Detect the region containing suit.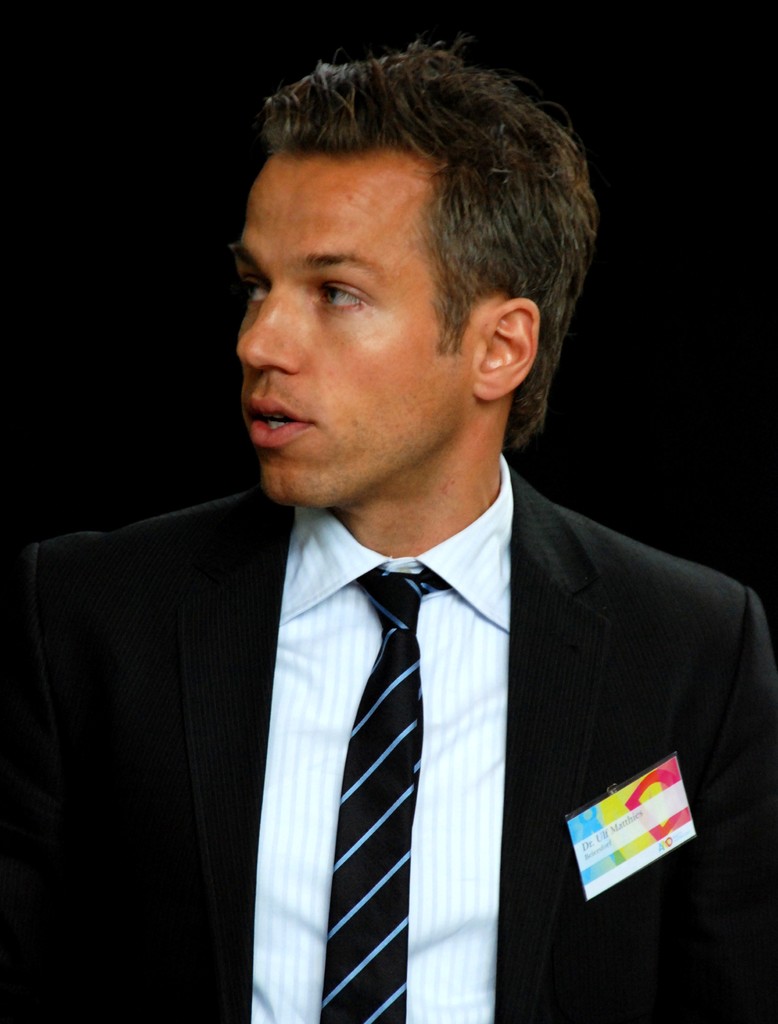
{"left": 87, "top": 177, "right": 747, "bottom": 1018}.
